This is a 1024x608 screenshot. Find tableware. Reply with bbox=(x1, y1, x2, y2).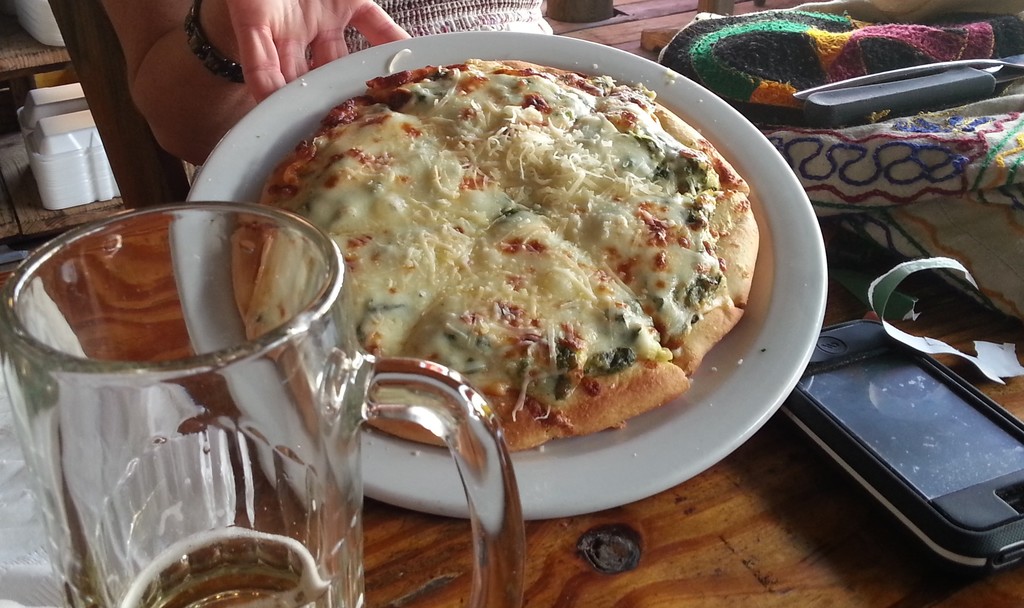
bbox=(170, 27, 827, 525).
